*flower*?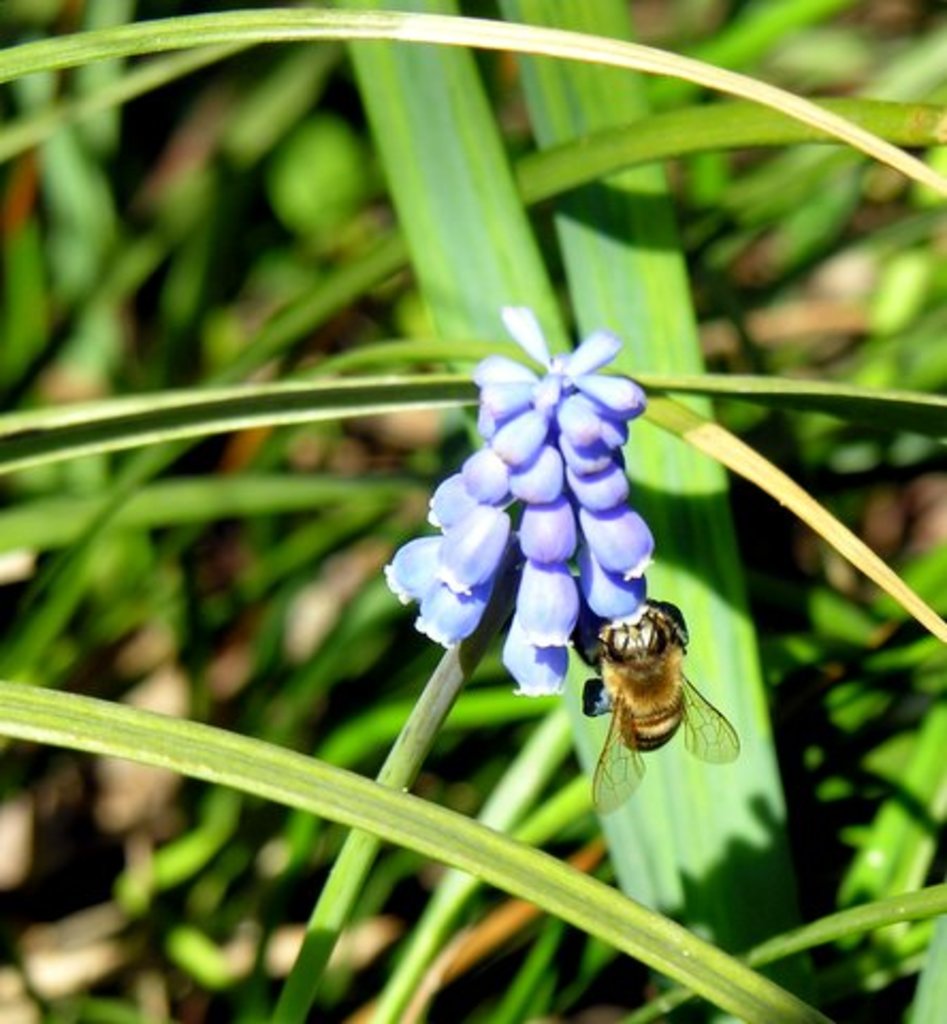
<box>384,318,704,768</box>
